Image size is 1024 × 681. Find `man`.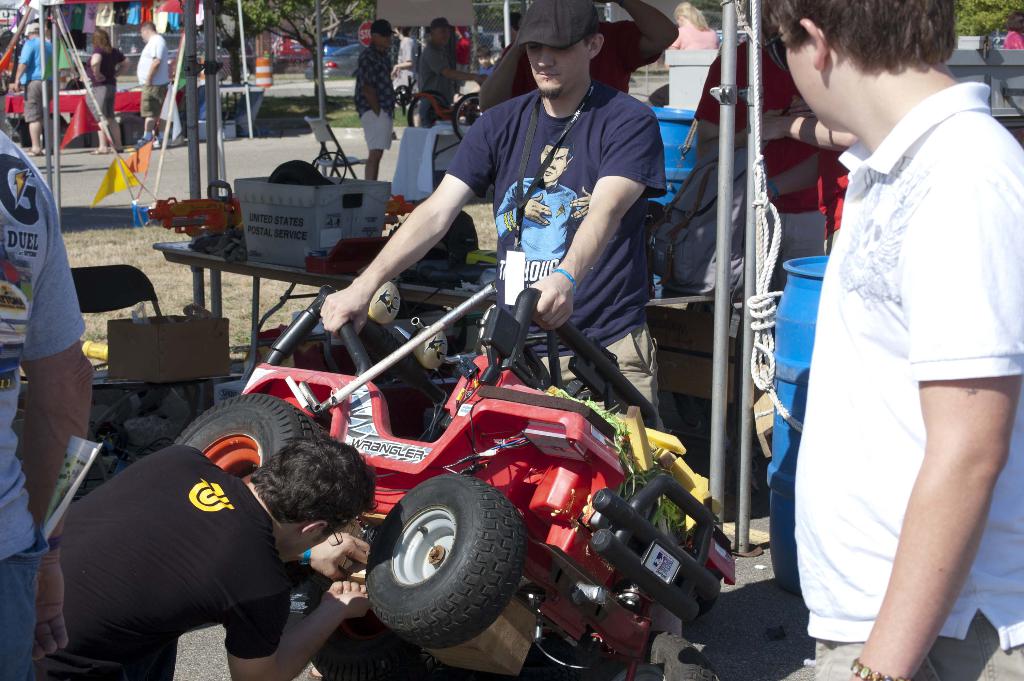
764:0:1023:680.
